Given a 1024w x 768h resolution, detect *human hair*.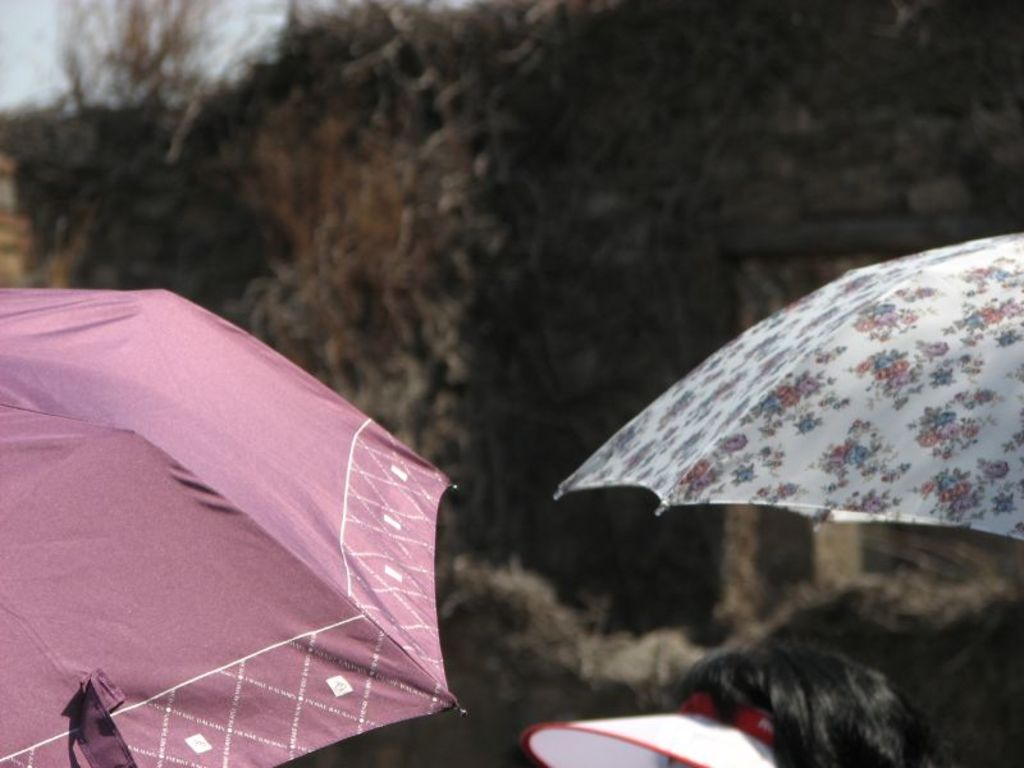
locate(676, 639, 978, 767).
